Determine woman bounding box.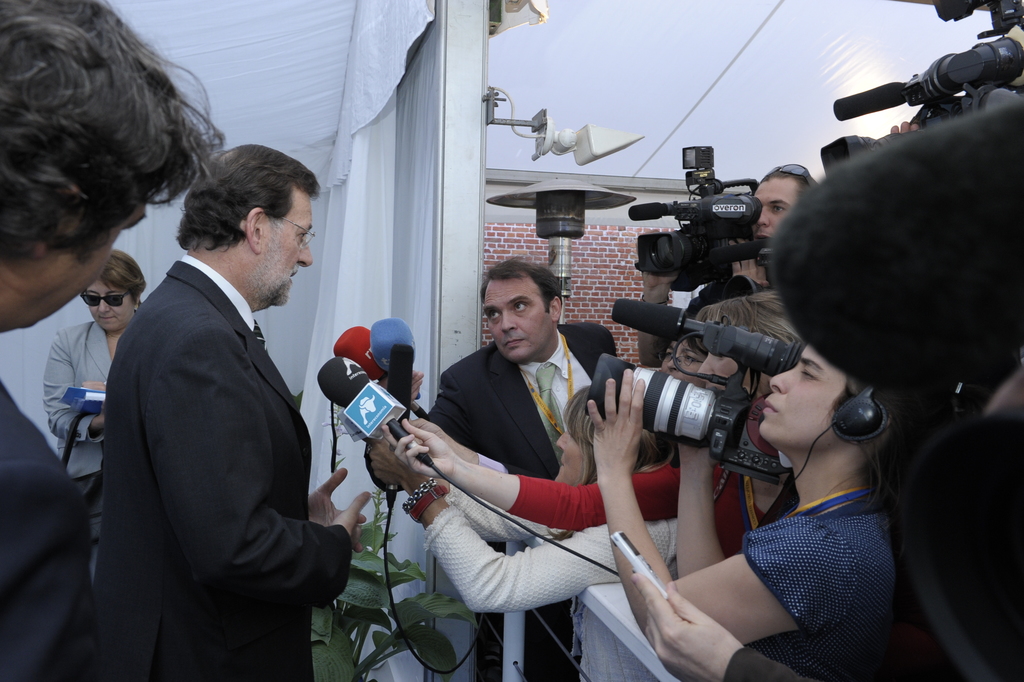
Determined: 407:337:709:481.
